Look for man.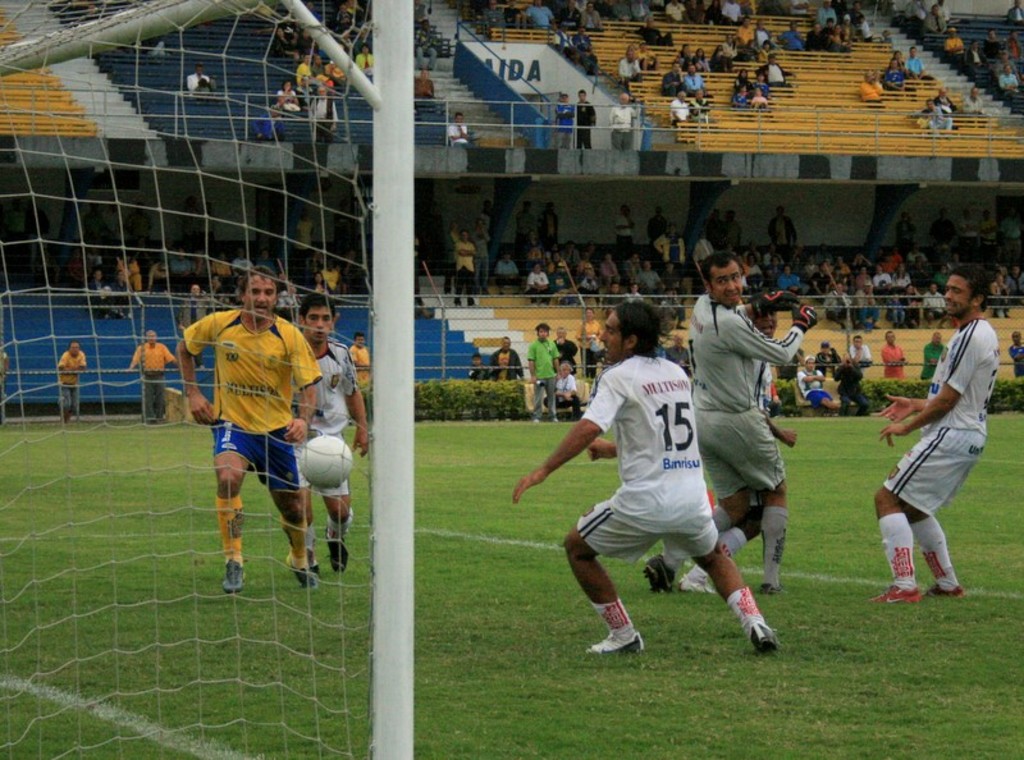
Found: (943, 24, 969, 56).
